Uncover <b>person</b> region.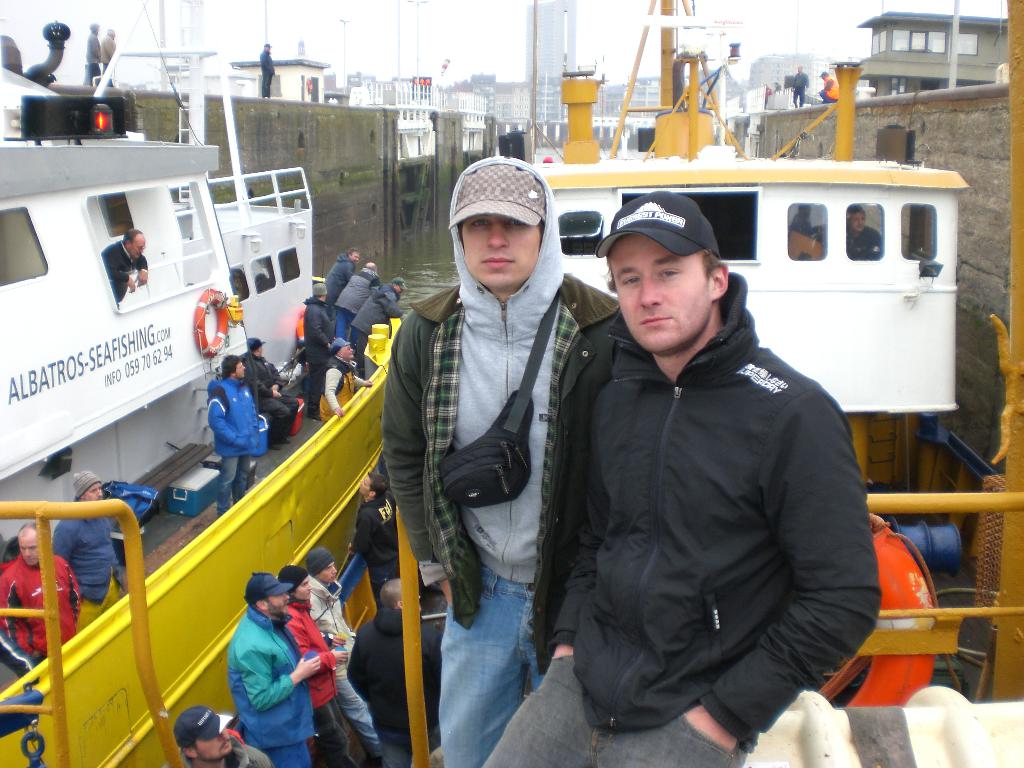
Uncovered: {"left": 102, "top": 28, "right": 115, "bottom": 66}.
